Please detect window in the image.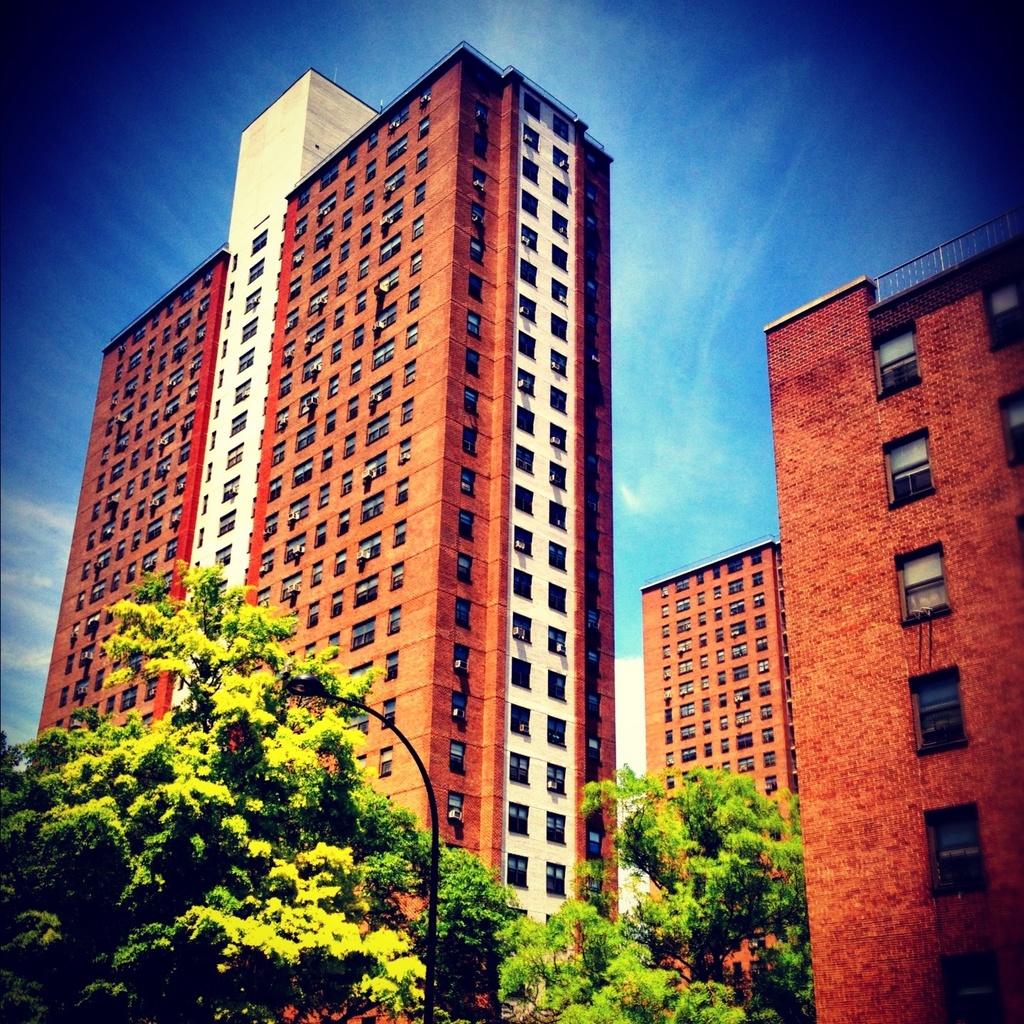
<box>473,134,488,159</box>.
